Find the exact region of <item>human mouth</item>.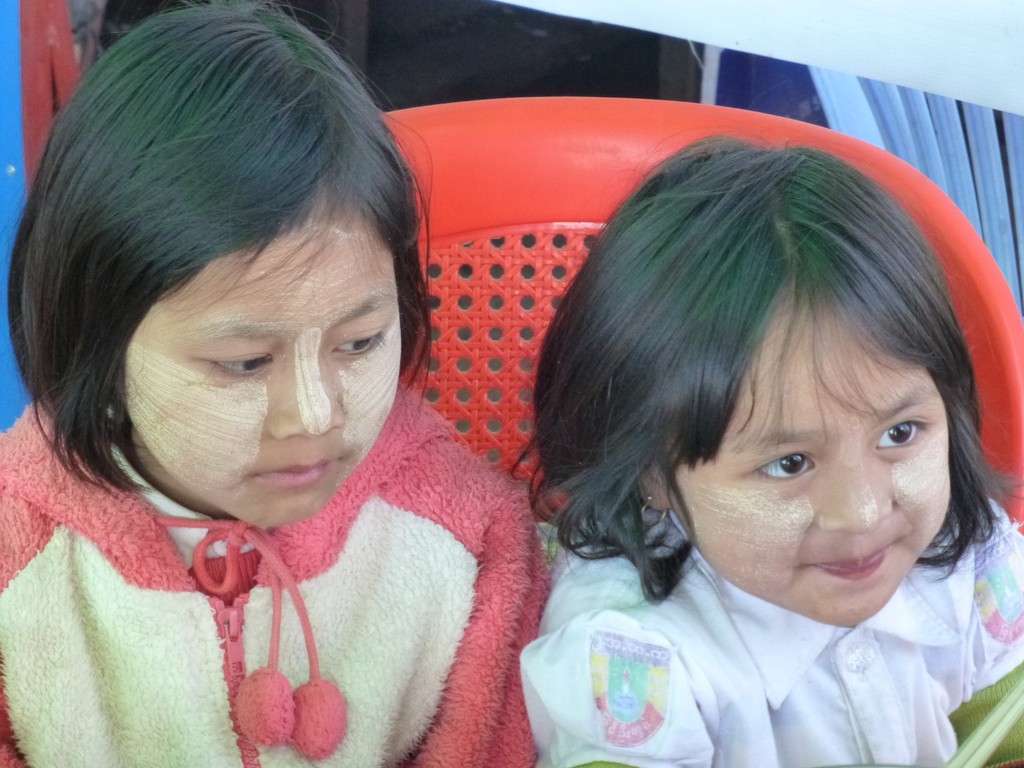
Exact region: x1=801, y1=538, x2=900, y2=582.
